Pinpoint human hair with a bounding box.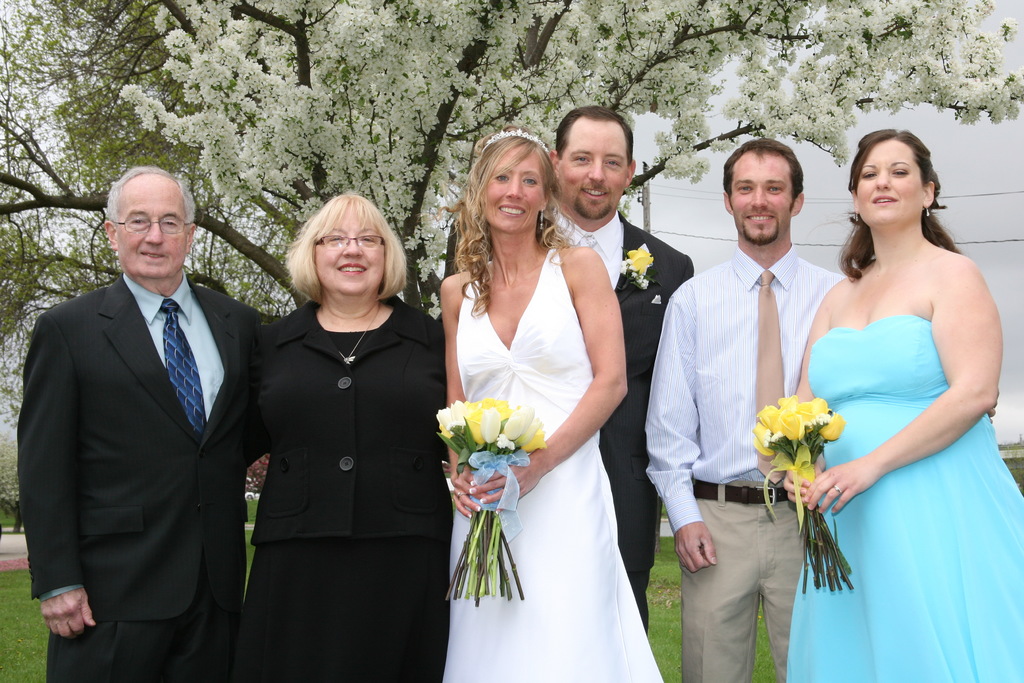
box=[102, 162, 195, 237].
